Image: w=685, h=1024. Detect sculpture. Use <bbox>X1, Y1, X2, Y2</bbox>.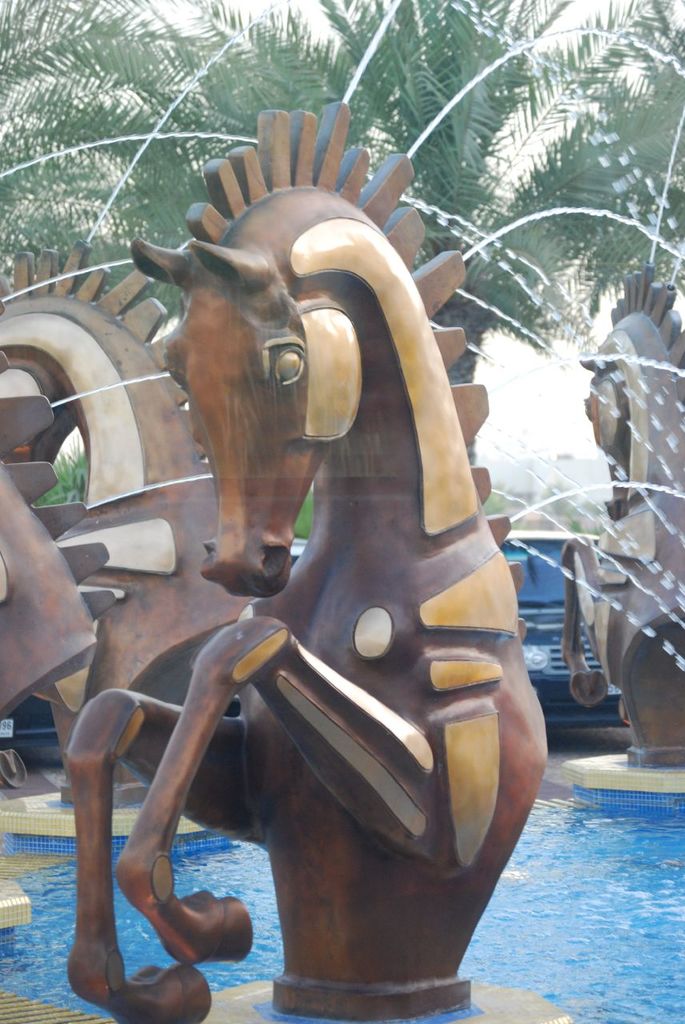
<bbox>65, 97, 546, 1023</bbox>.
